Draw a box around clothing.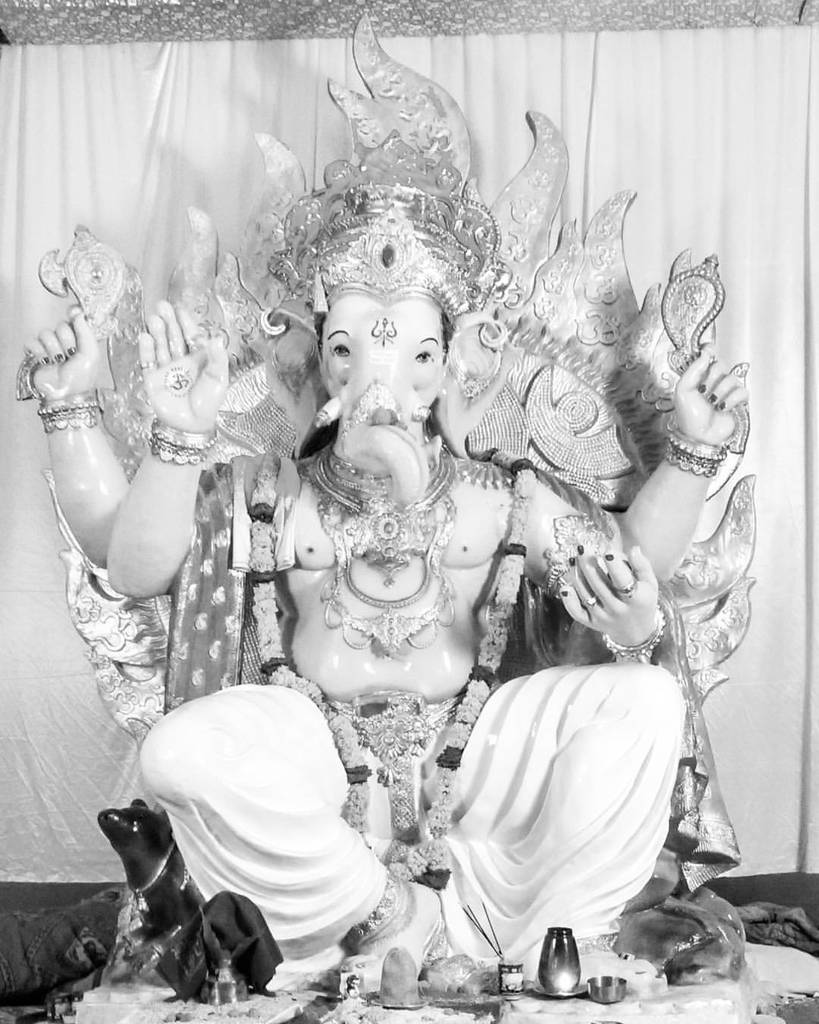
<bbox>135, 663, 685, 969</bbox>.
